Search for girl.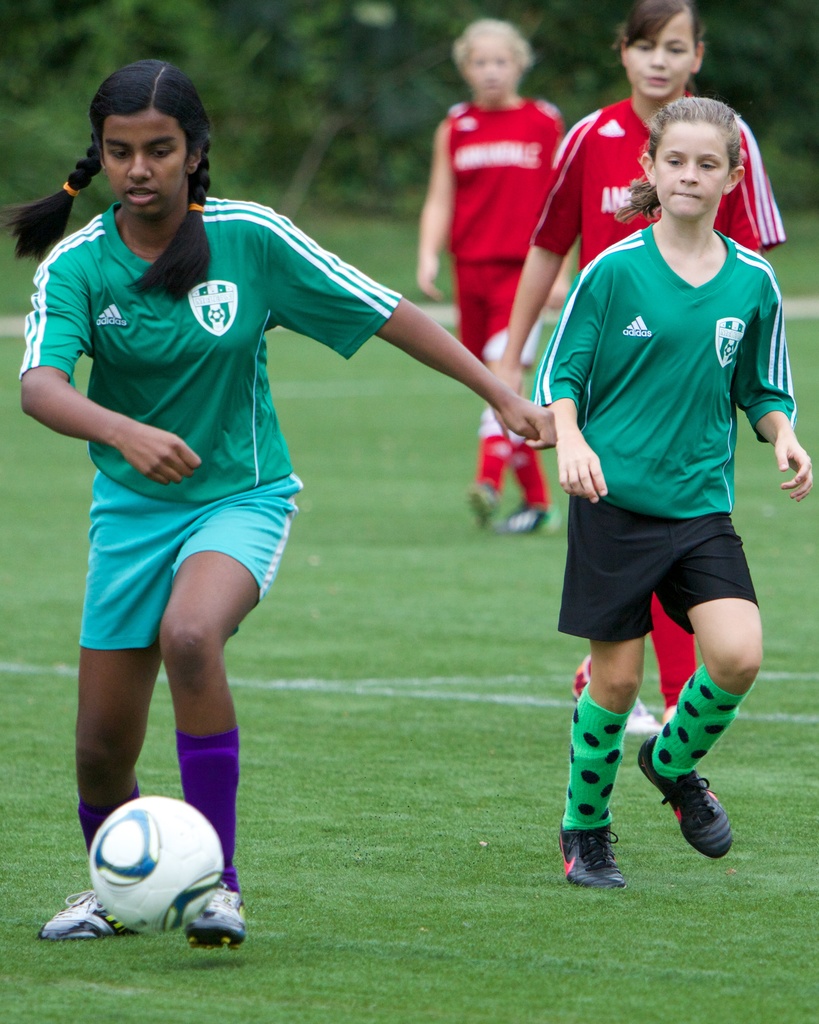
Found at <bbox>493, 0, 797, 730</bbox>.
